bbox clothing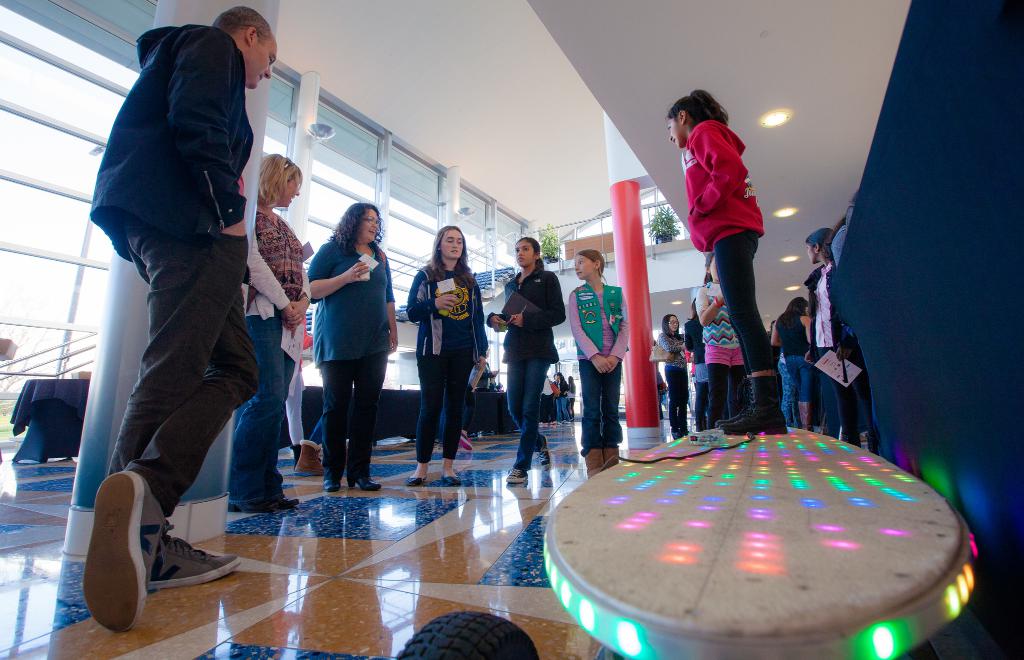
{"x1": 692, "y1": 280, "x2": 748, "y2": 421}
